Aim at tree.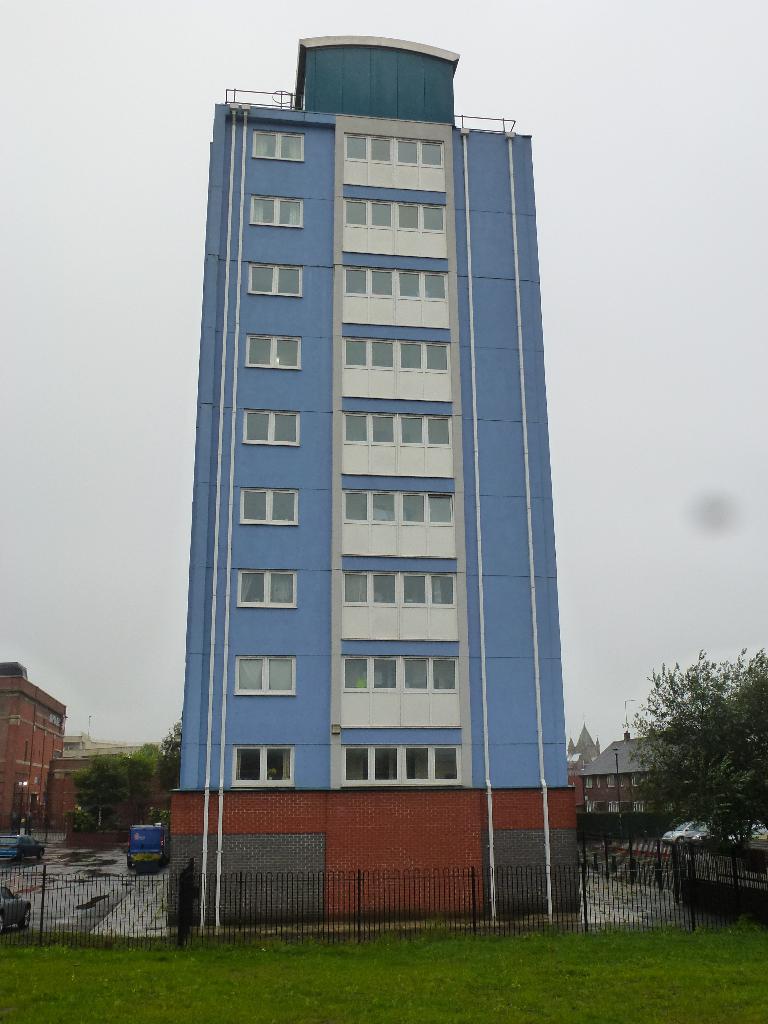
Aimed at (left=129, top=739, right=164, bottom=787).
